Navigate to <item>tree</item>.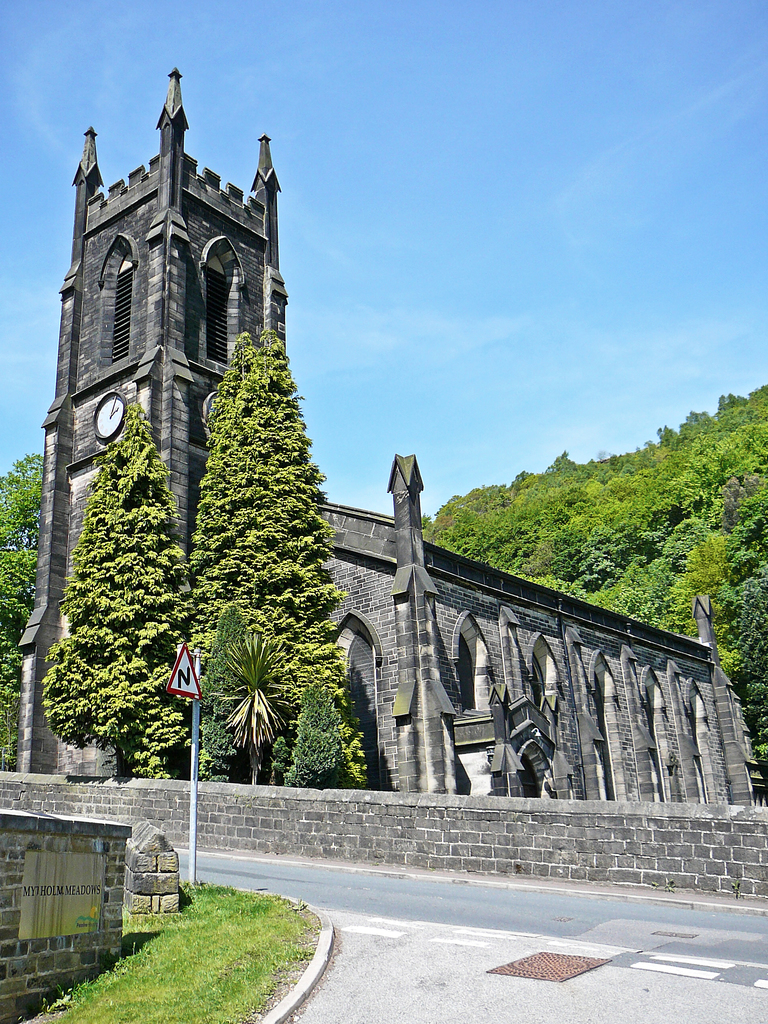
Navigation target: crop(37, 396, 191, 784).
